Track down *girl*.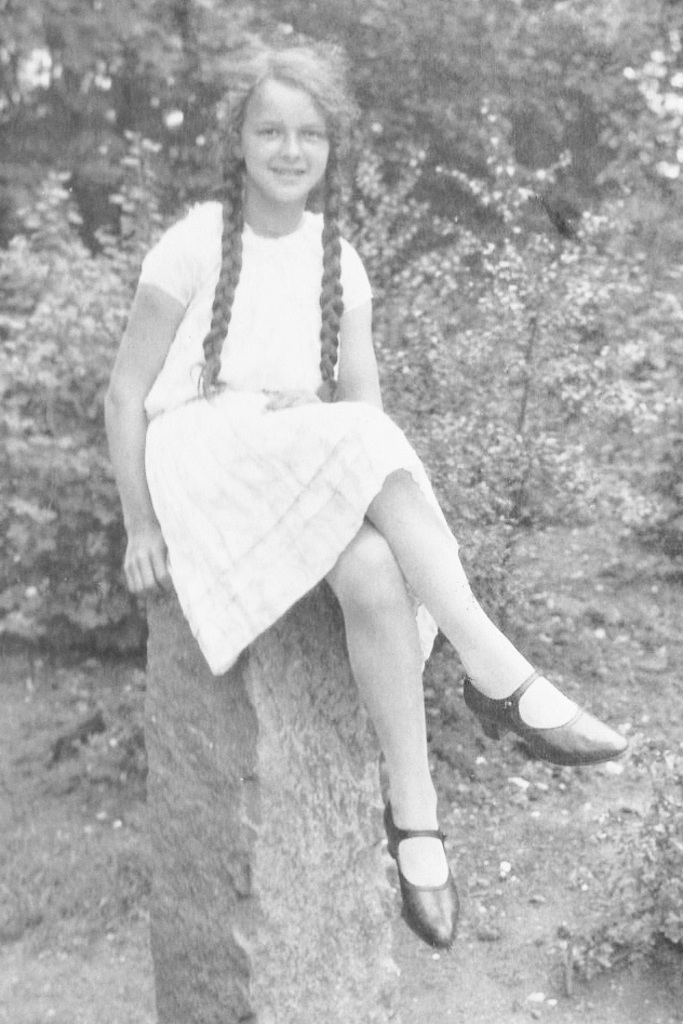
Tracked to <region>104, 45, 632, 949</region>.
